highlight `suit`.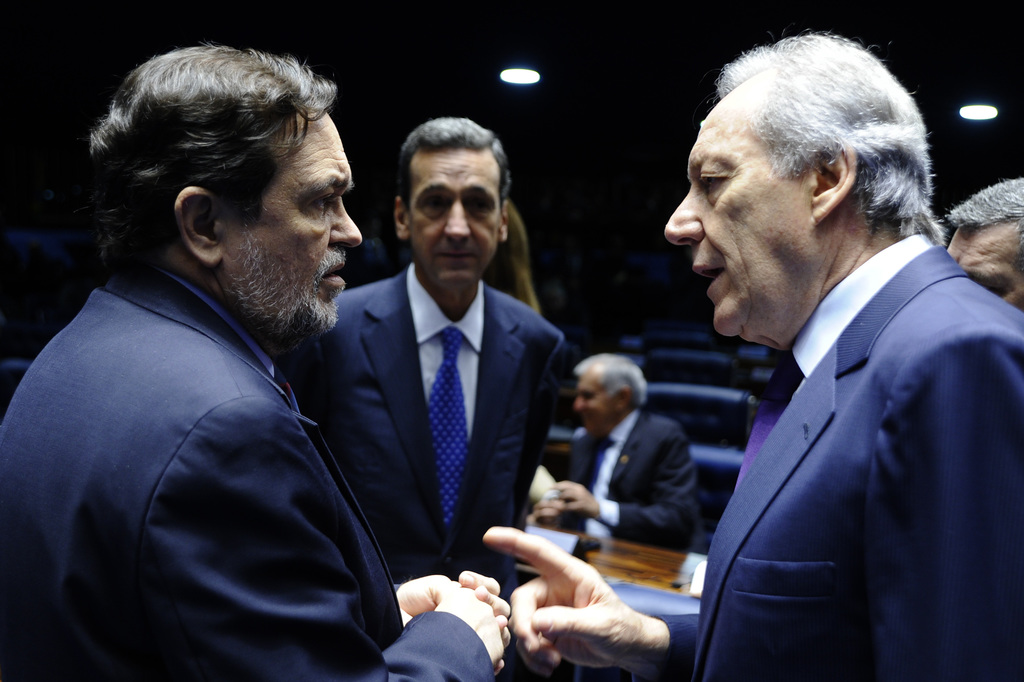
Highlighted region: (0,259,490,681).
